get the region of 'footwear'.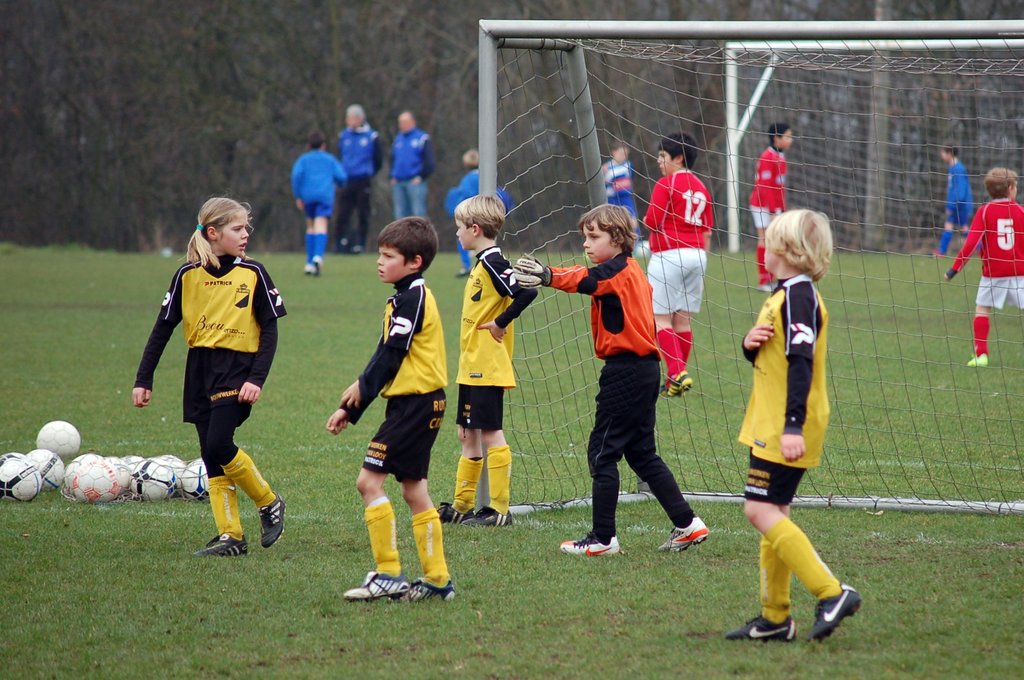
756:278:774:292.
